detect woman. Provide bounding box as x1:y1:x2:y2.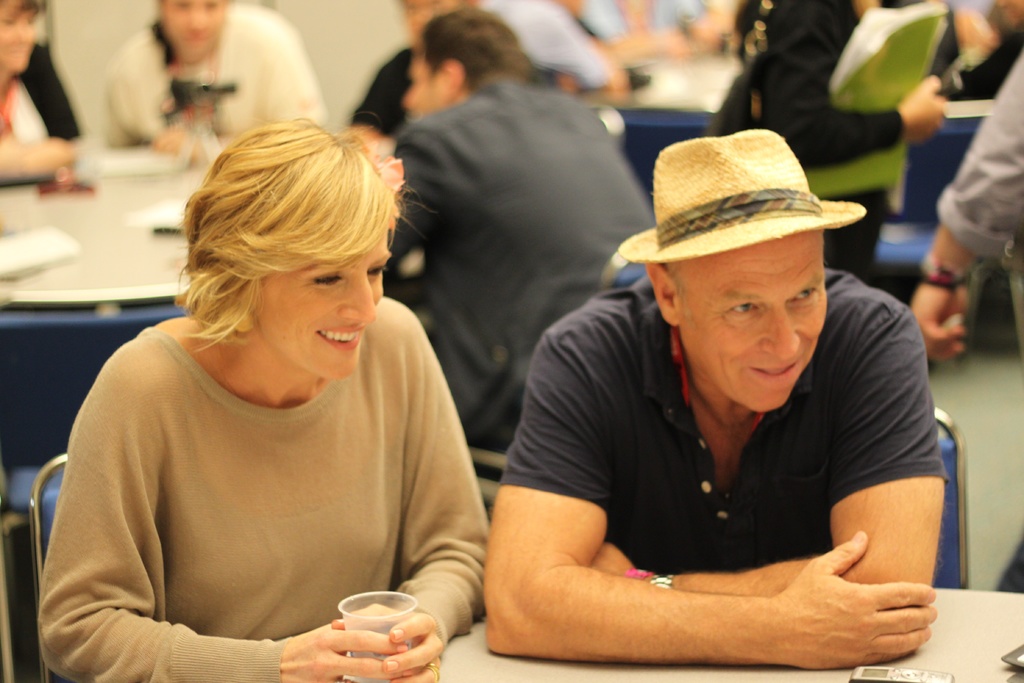
0:0:88:185.
